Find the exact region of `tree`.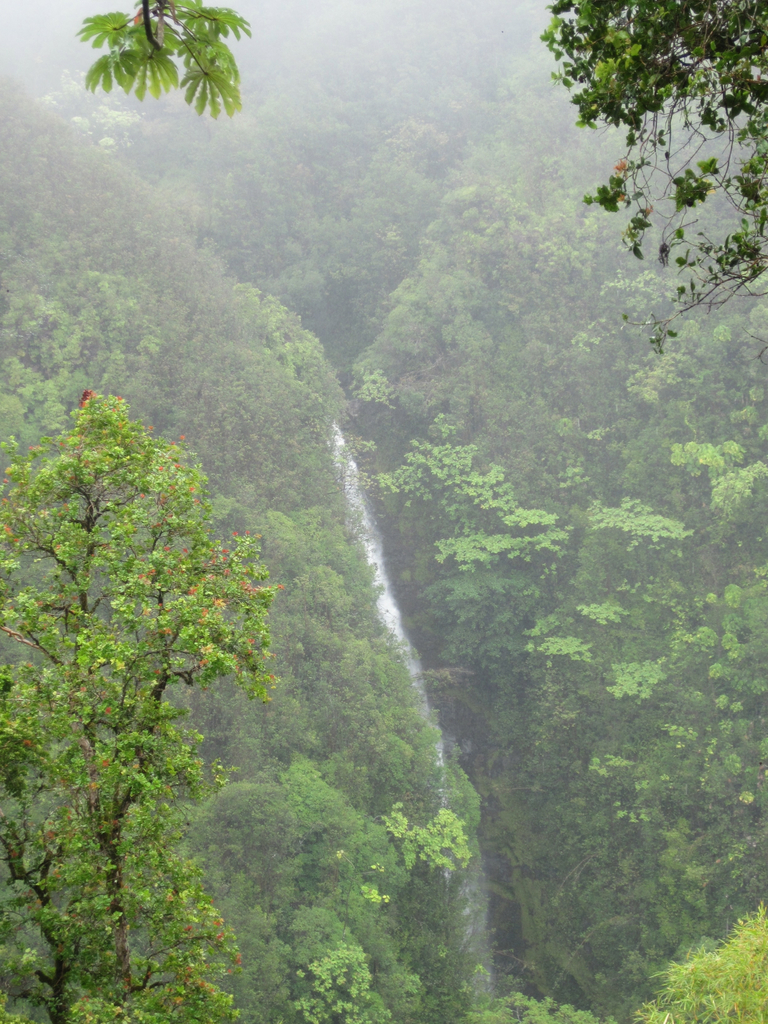
Exact region: 528:0:767:319.
